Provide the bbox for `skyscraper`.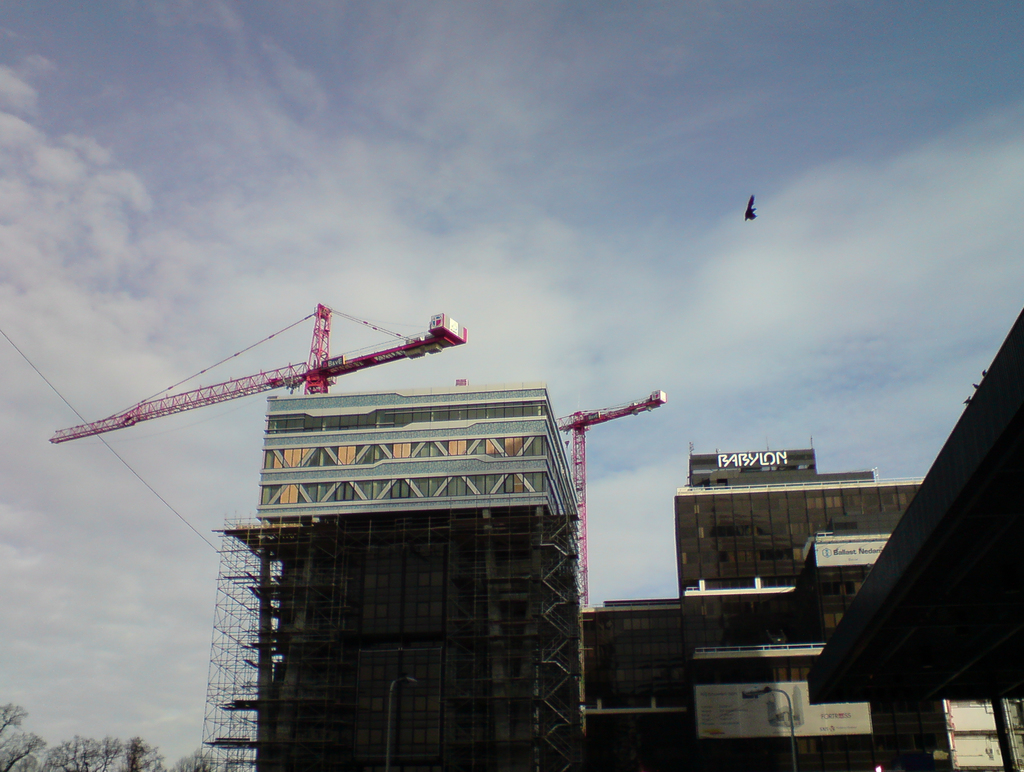
{"x1": 674, "y1": 438, "x2": 929, "y2": 681}.
